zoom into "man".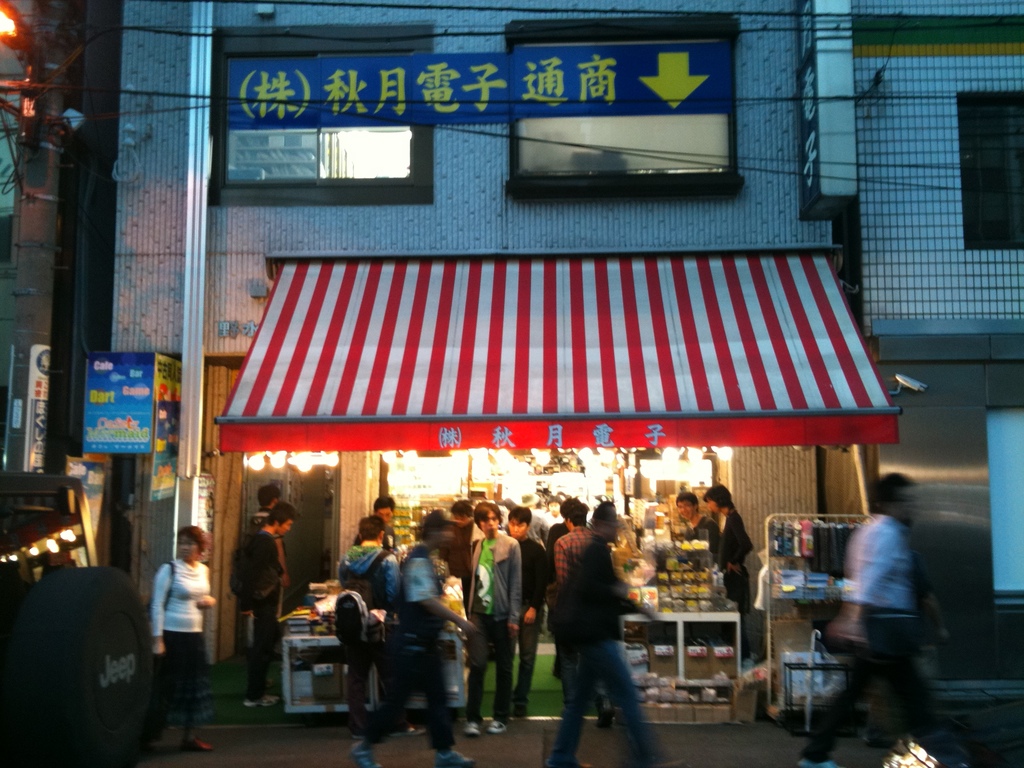
Zoom target: BBox(500, 500, 550, 719).
